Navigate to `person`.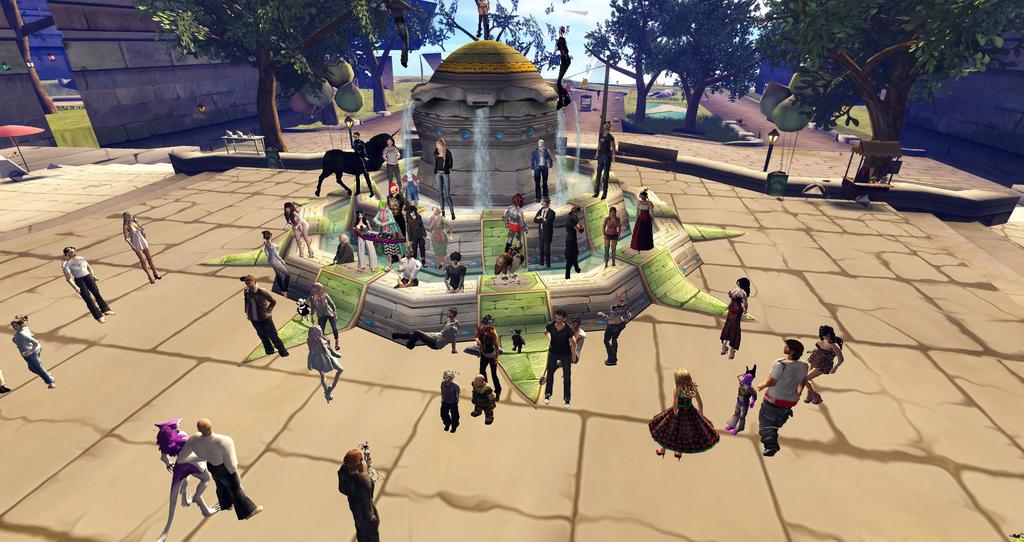
Navigation target: x1=338, y1=449, x2=380, y2=541.
